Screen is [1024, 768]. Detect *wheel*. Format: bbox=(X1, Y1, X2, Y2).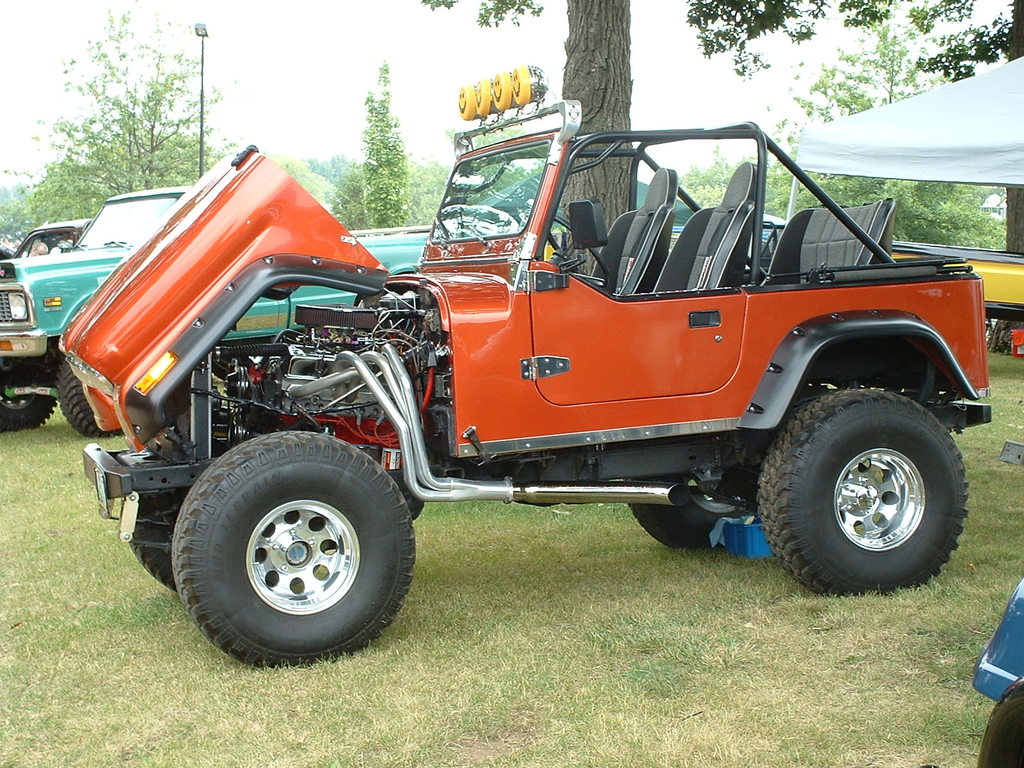
bbox=(131, 488, 187, 588).
